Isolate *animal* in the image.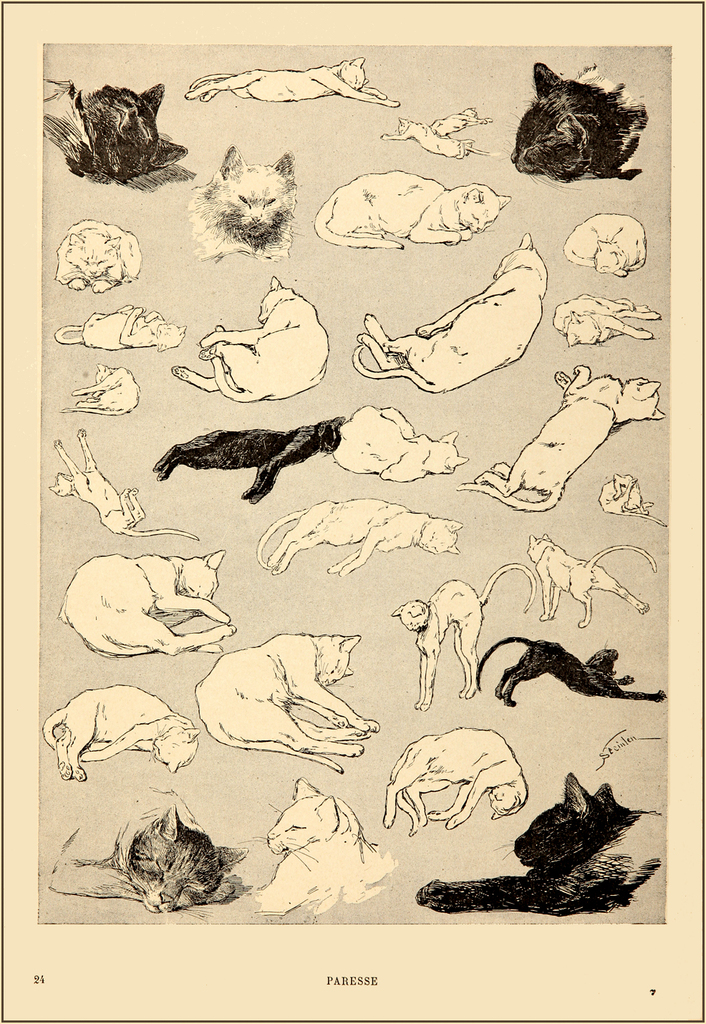
Isolated region: [left=354, top=233, right=551, bottom=398].
